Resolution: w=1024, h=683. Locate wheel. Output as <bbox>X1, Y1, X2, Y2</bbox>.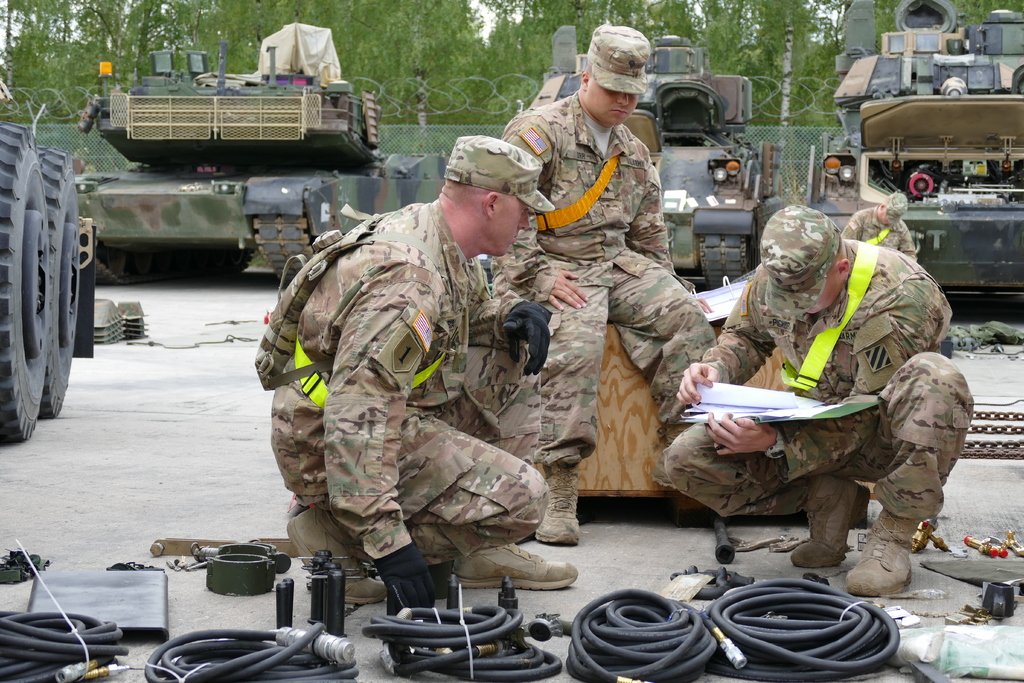
<bbox>0, 113, 49, 446</bbox>.
